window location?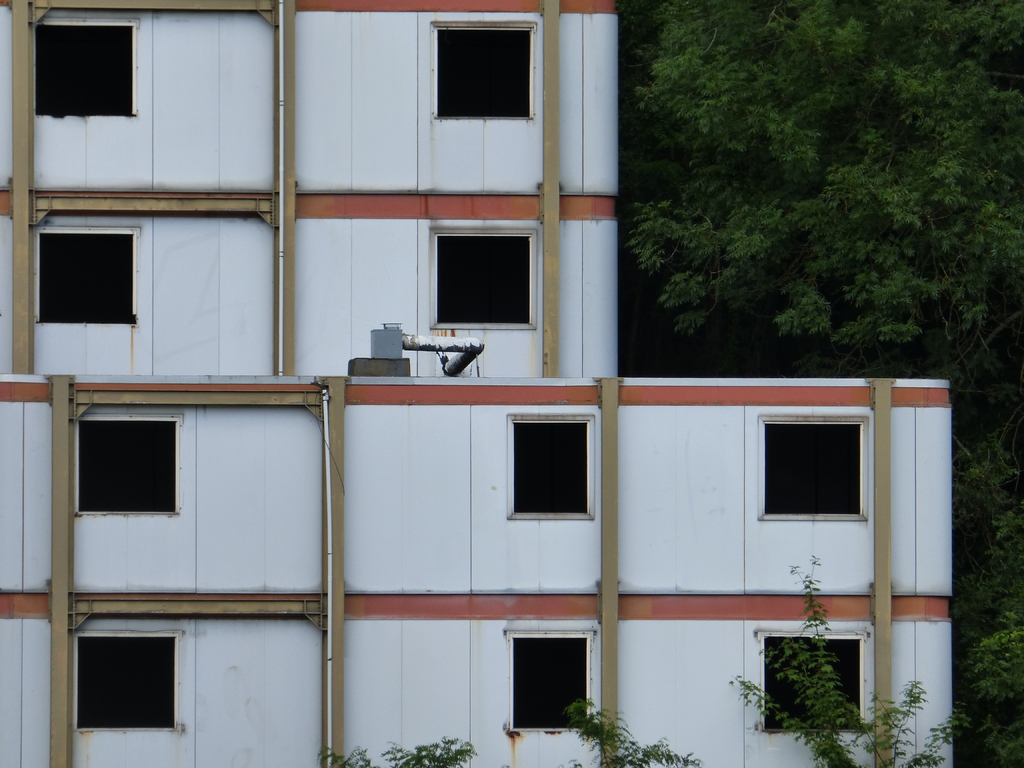
x1=431, y1=29, x2=534, y2=118
